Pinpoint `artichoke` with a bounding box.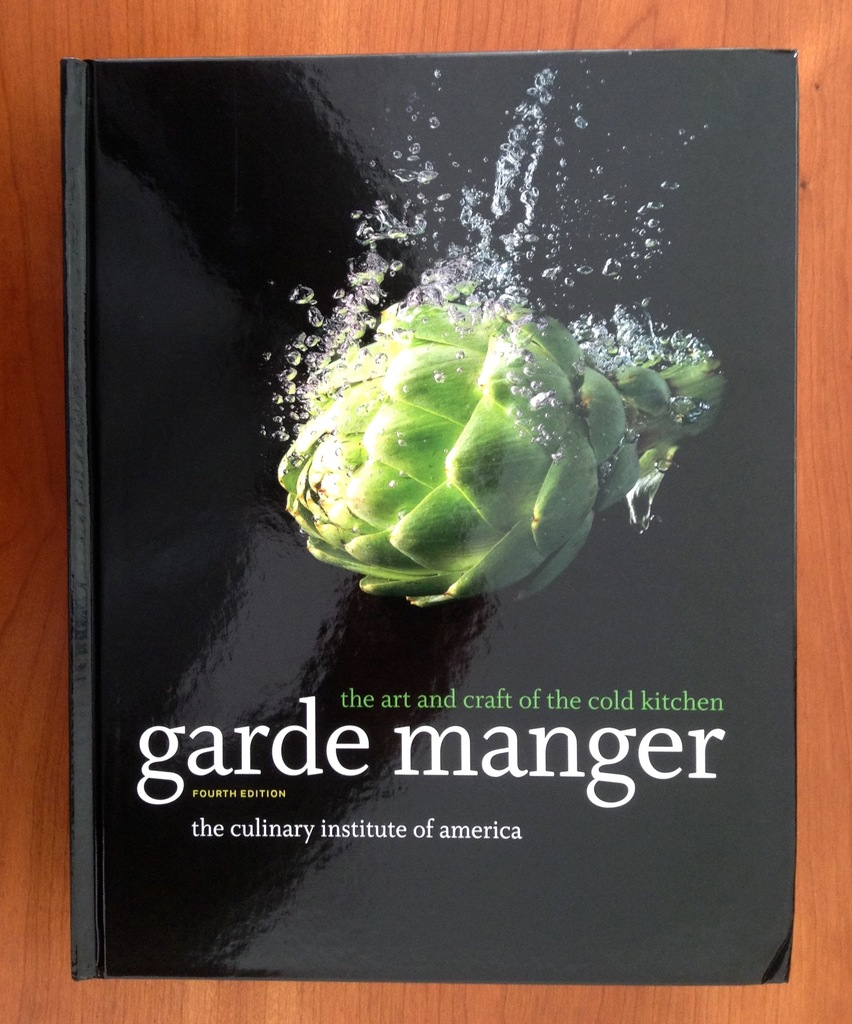
crop(273, 295, 723, 610).
